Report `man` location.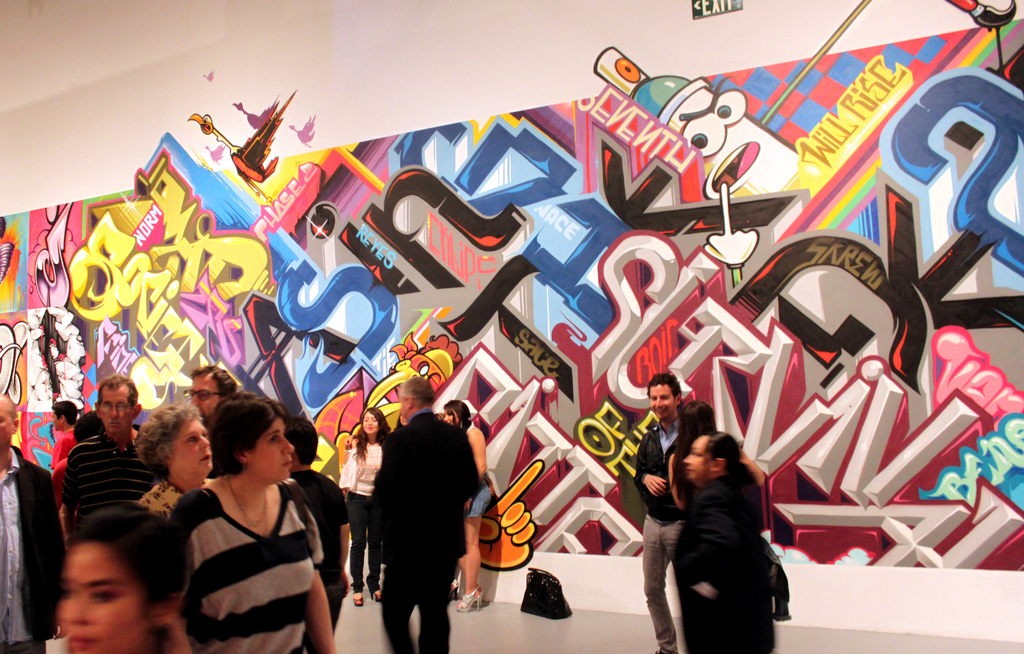
Report: bbox=[185, 358, 236, 430].
